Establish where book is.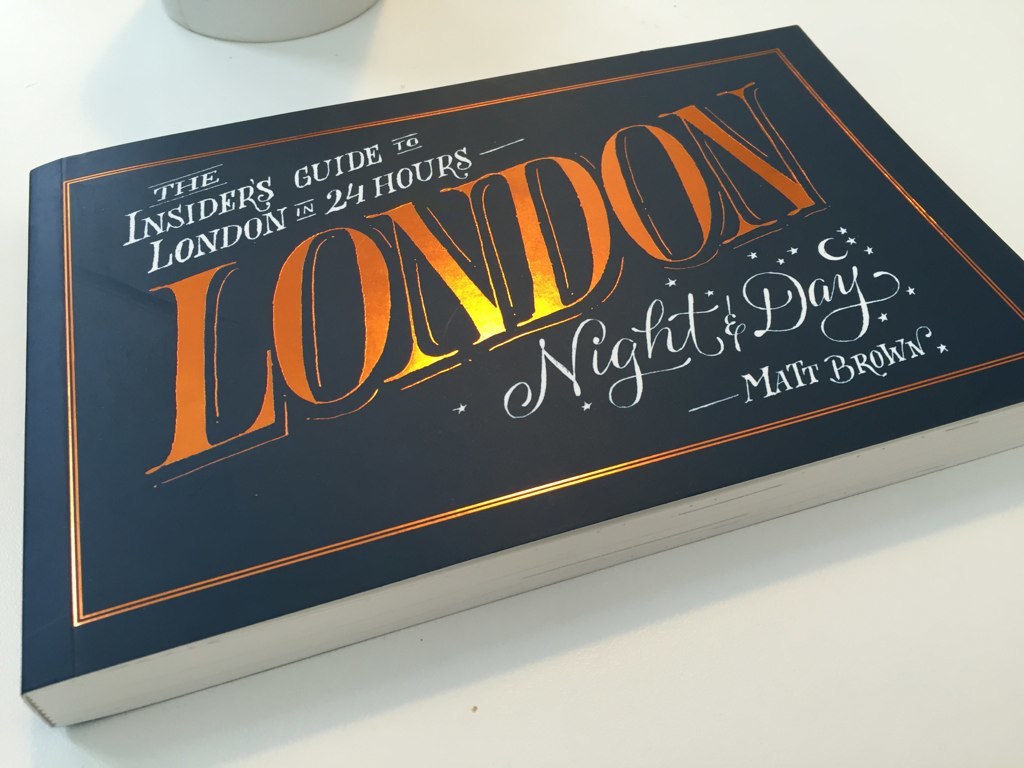
Established at BBox(19, 17, 1023, 744).
